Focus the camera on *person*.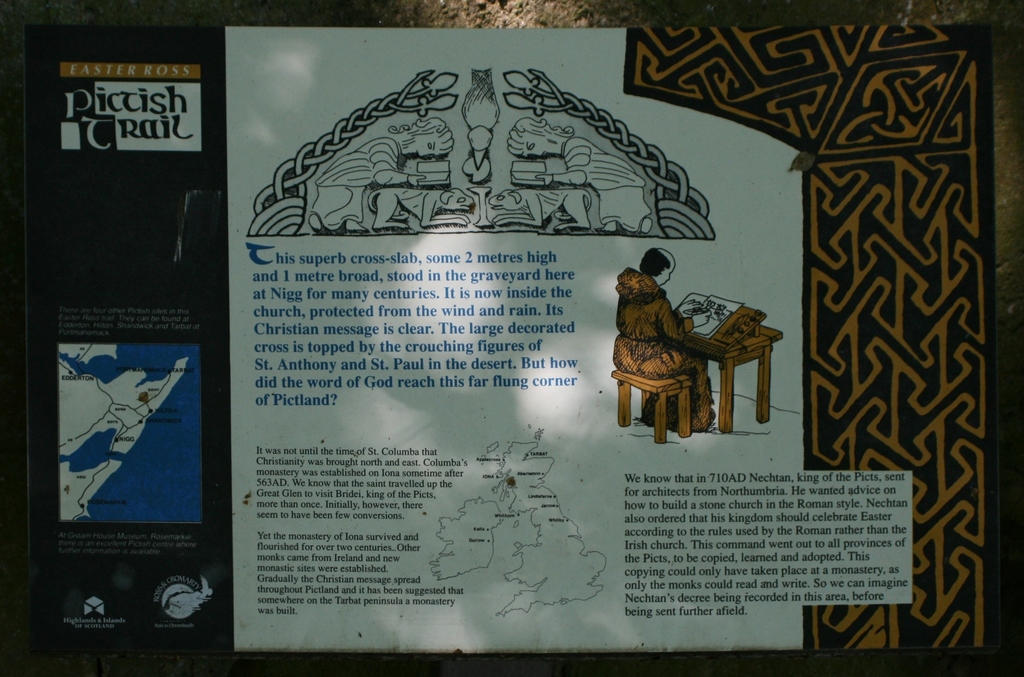
Focus region: l=616, t=248, r=720, b=432.
